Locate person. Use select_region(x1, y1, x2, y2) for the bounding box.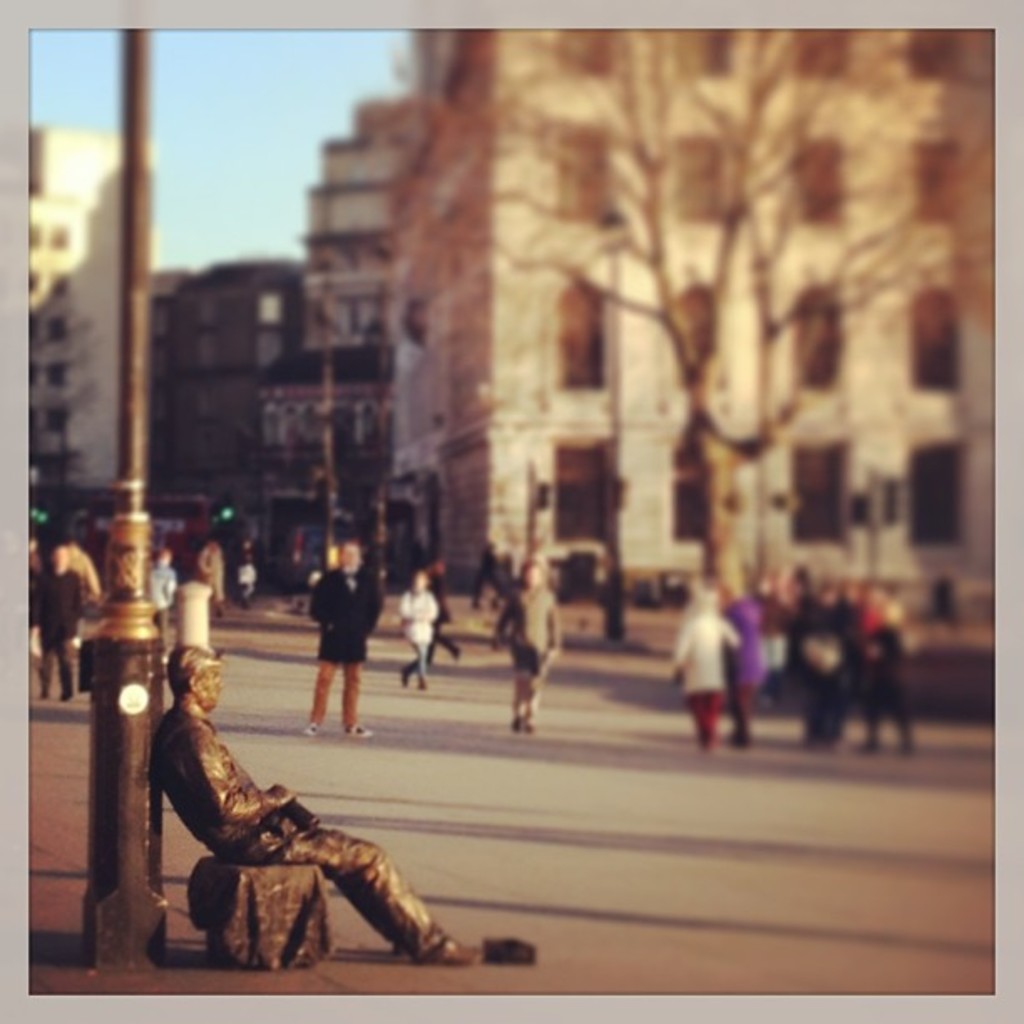
select_region(714, 591, 768, 750).
